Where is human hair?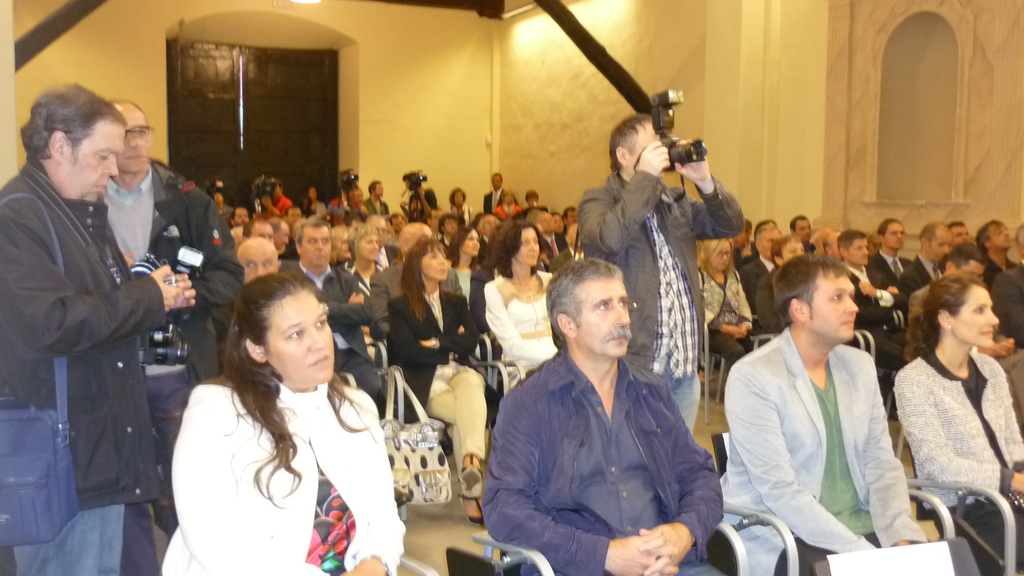
bbox(207, 275, 343, 468).
